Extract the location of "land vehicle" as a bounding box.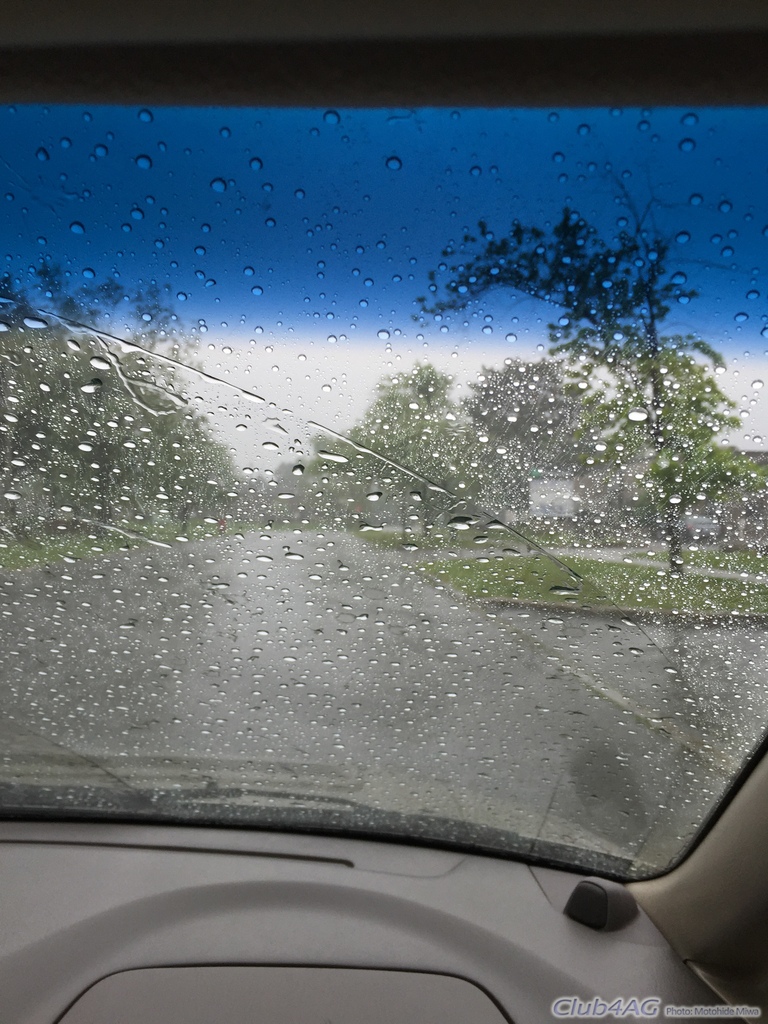
locate(0, 0, 767, 1023).
